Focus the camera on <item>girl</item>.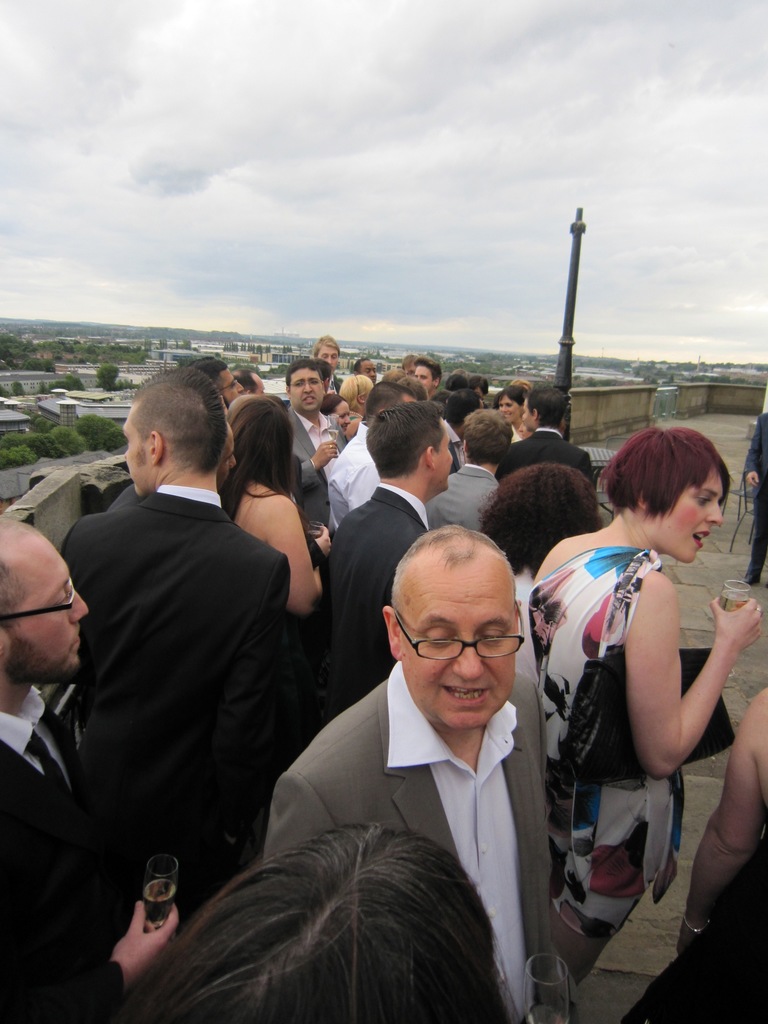
Focus region: [x1=524, y1=399, x2=761, y2=985].
